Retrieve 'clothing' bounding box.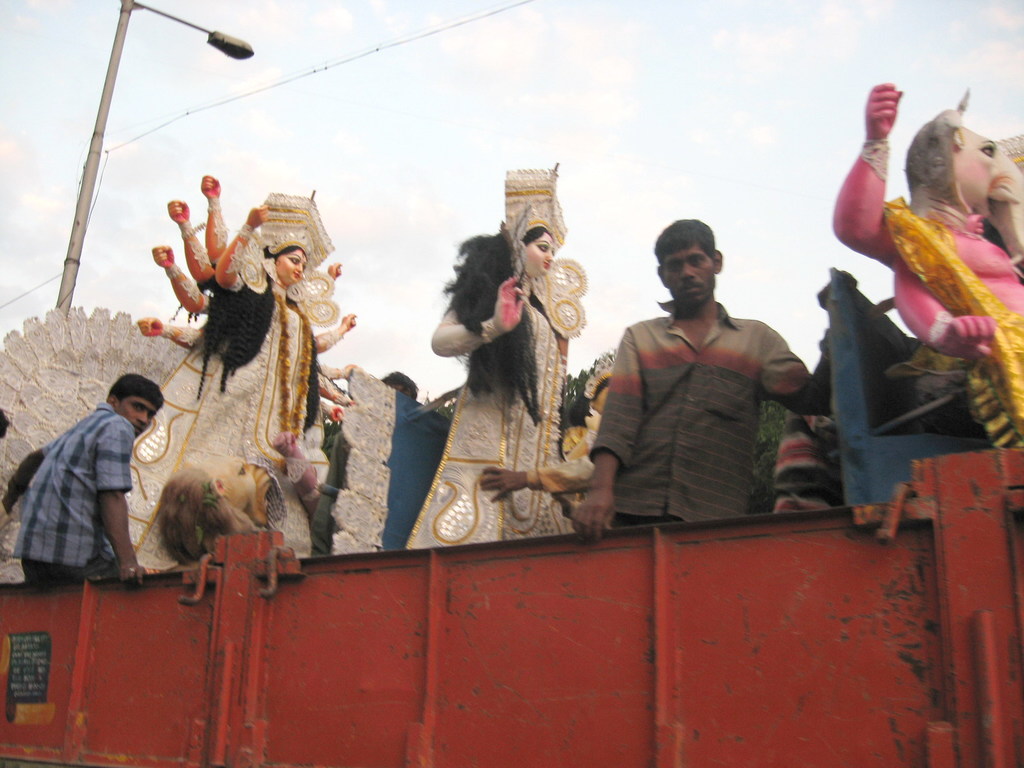
Bounding box: pyautogui.locateOnScreen(768, 419, 836, 516).
